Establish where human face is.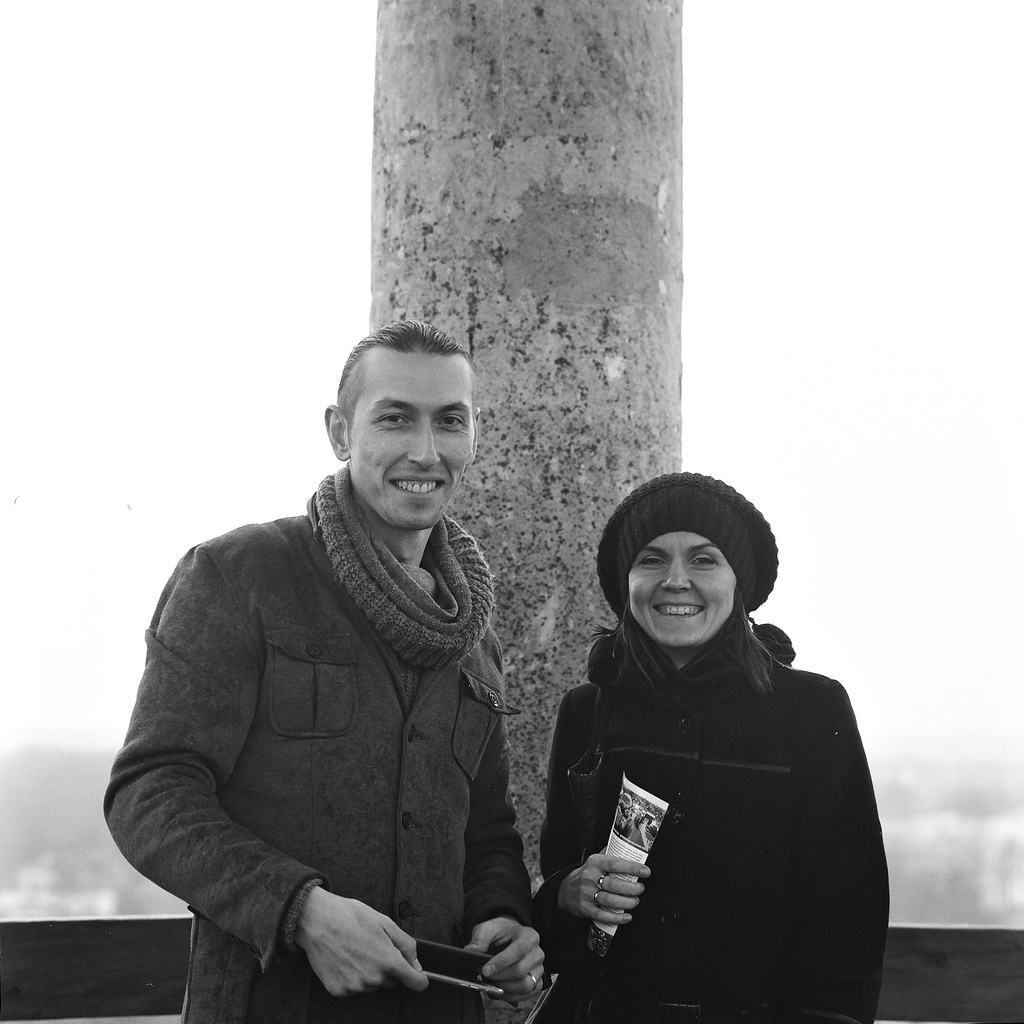
Established at x1=627, y1=529, x2=736, y2=643.
